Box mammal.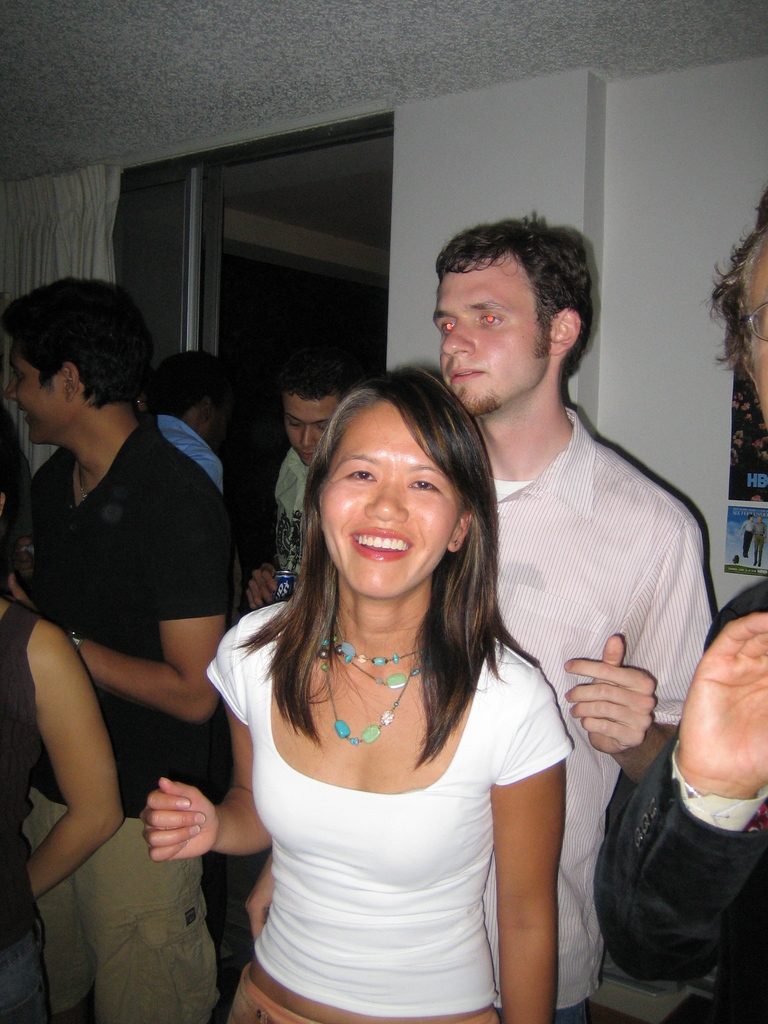
<region>237, 358, 370, 611</region>.
